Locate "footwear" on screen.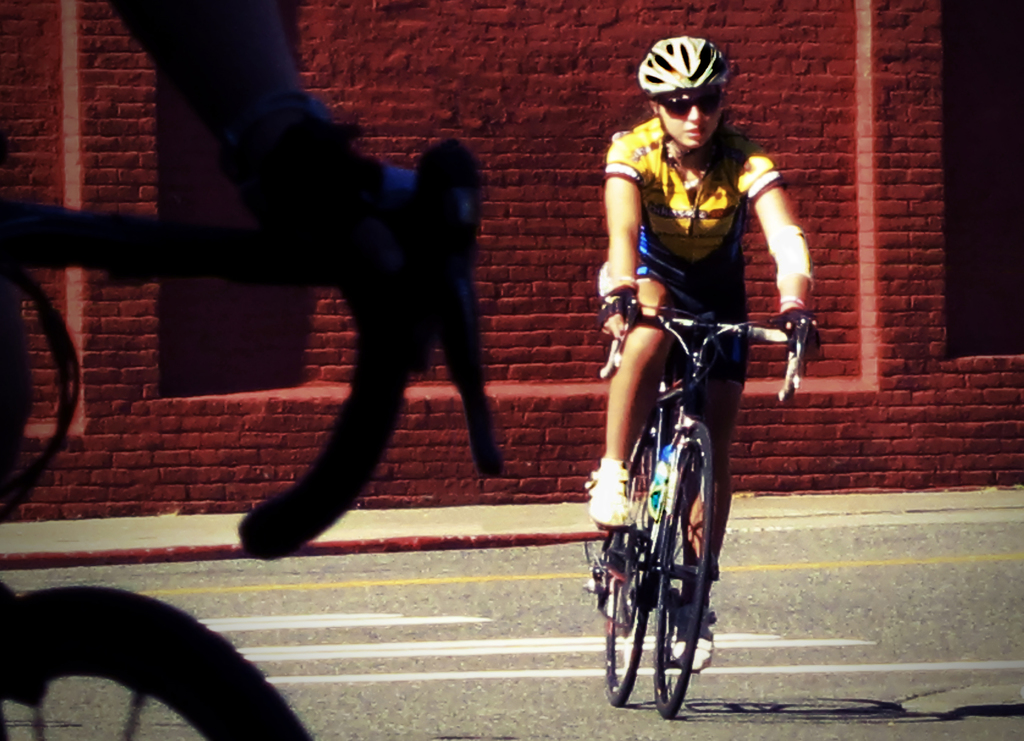
On screen at [x1=590, y1=466, x2=634, y2=526].
